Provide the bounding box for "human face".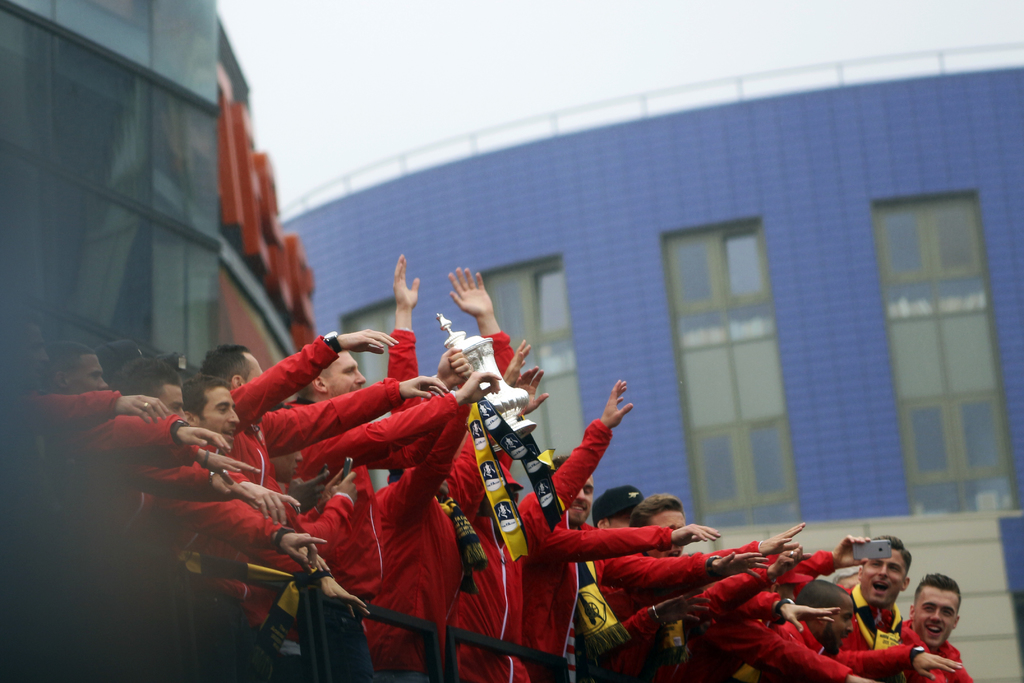
box(203, 387, 237, 449).
